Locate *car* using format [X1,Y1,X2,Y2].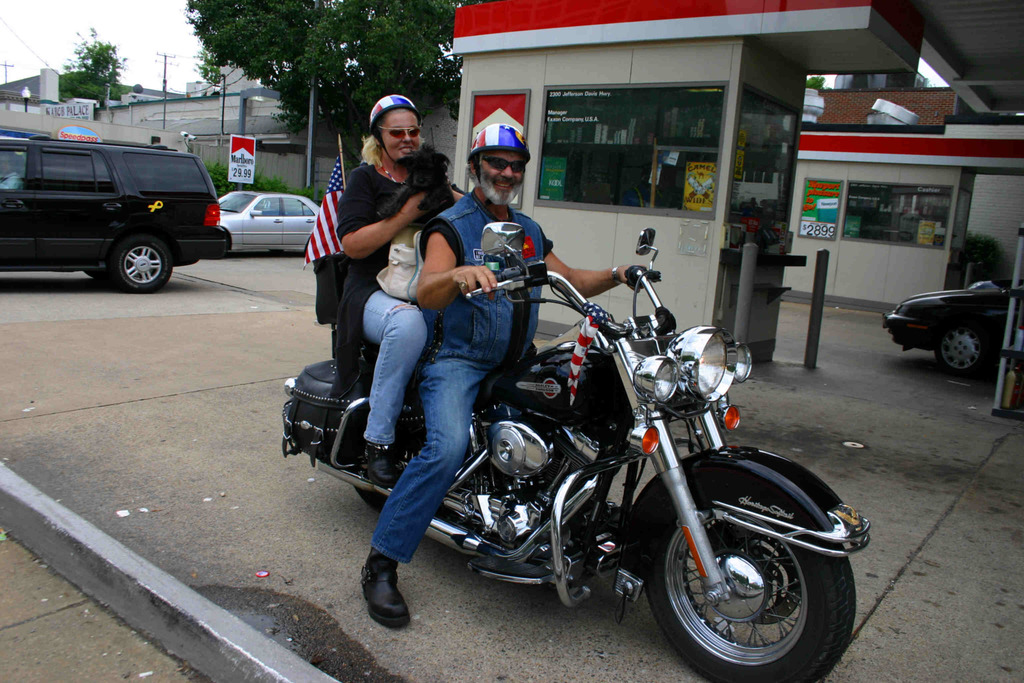
[1,126,235,293].
